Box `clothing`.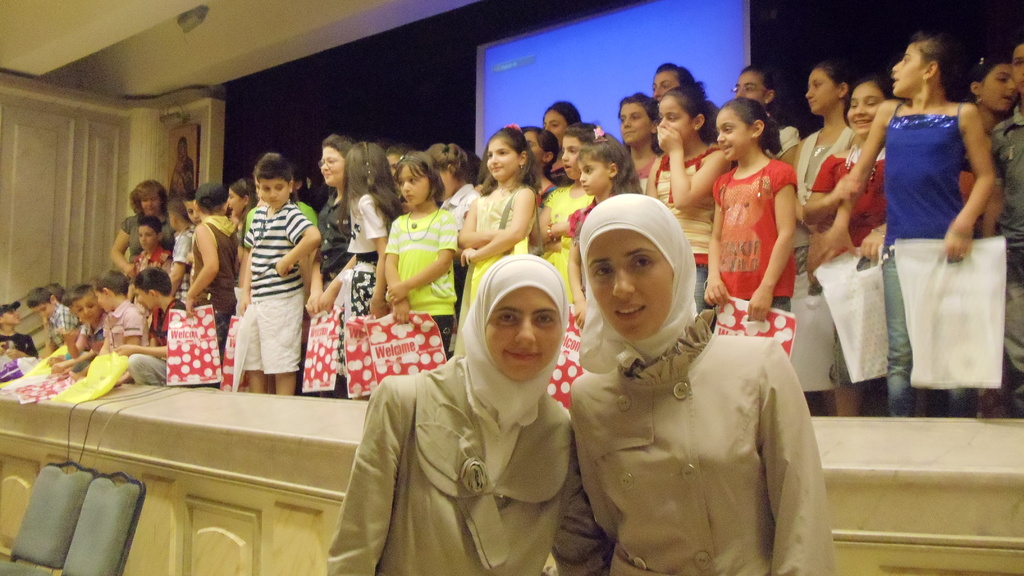
{"left": 170, "top": 150, "right": 193, "bottom": 196}.
